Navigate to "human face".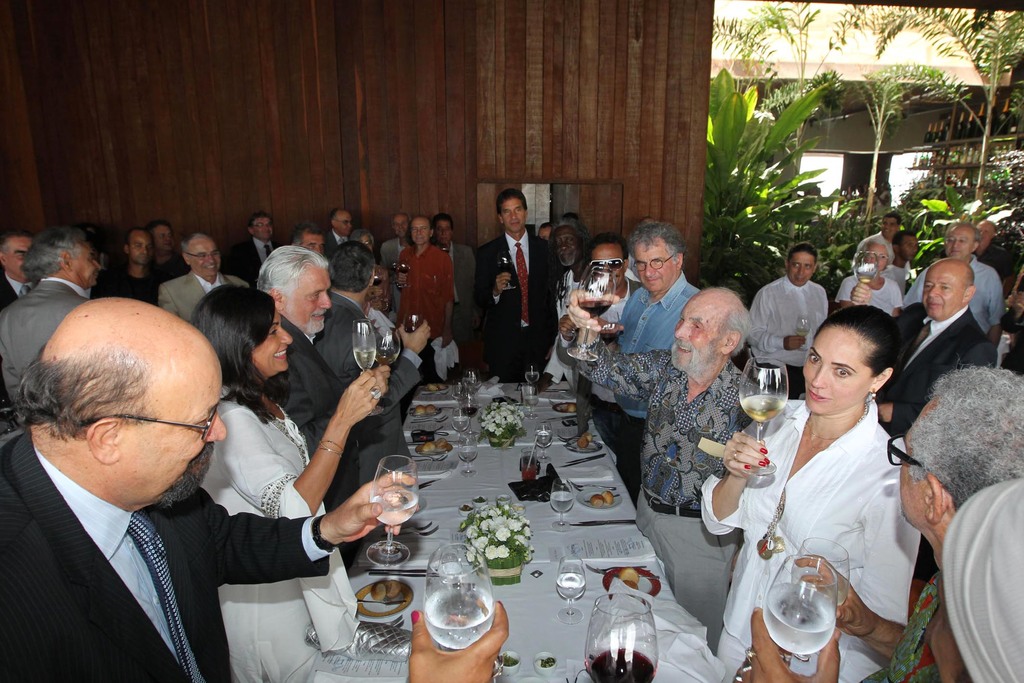
Navigation target: rect(501, 202, 525, 232).
